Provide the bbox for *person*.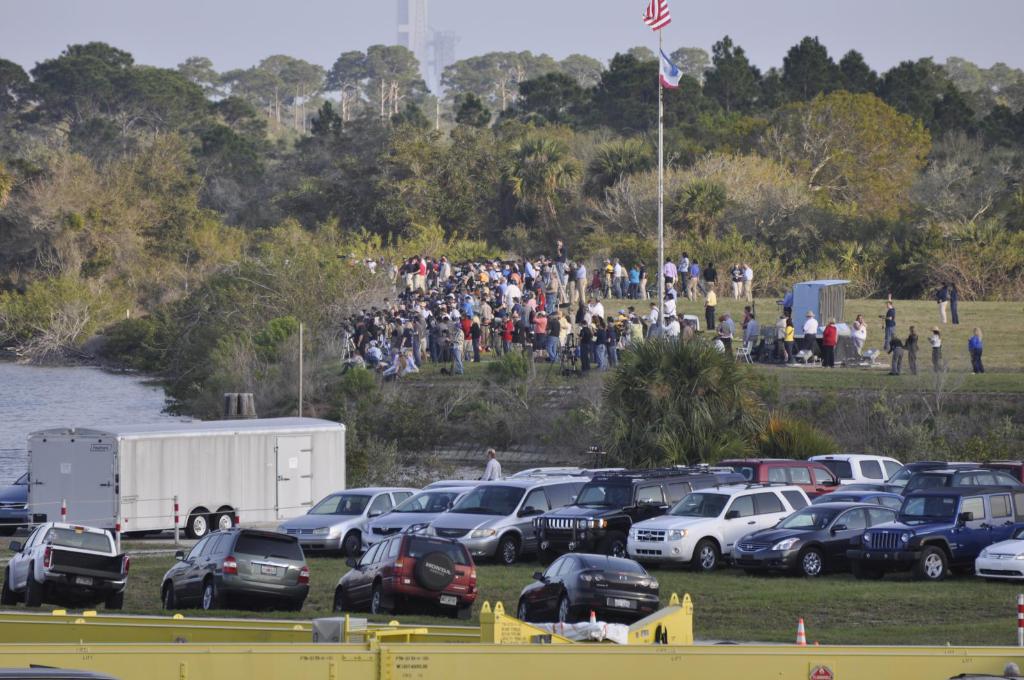
Rect(477, 445, 500, 481).
